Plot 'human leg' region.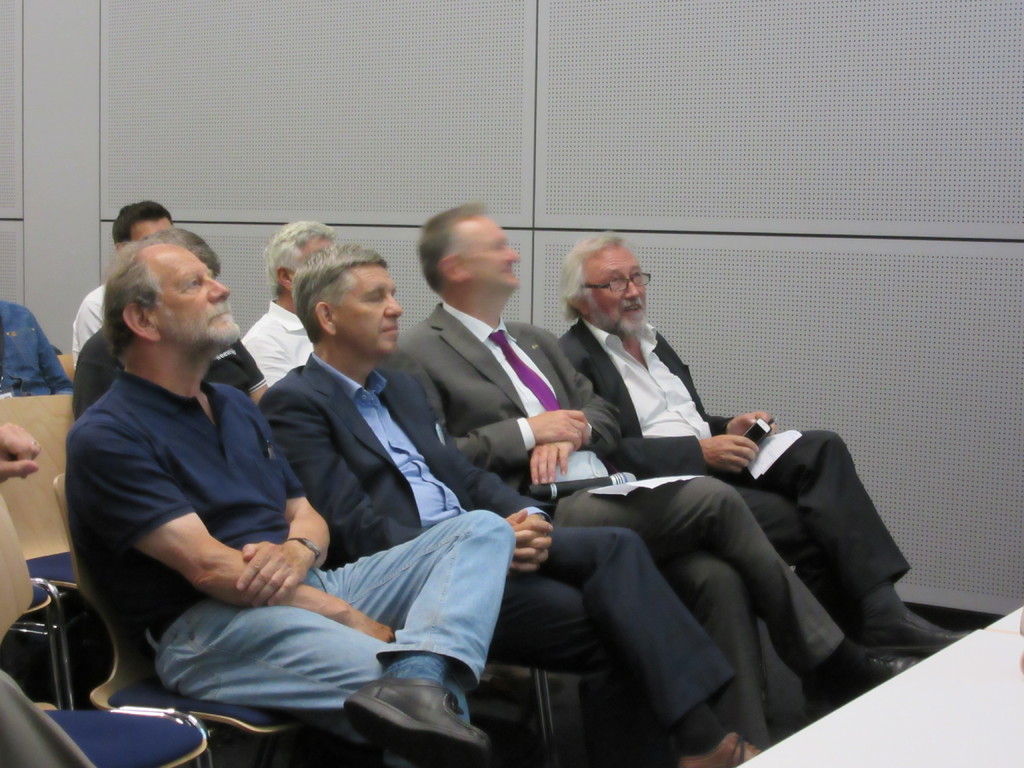
Plotted at pyautogui.locateOnScreen(519, 520, 746, 767).
